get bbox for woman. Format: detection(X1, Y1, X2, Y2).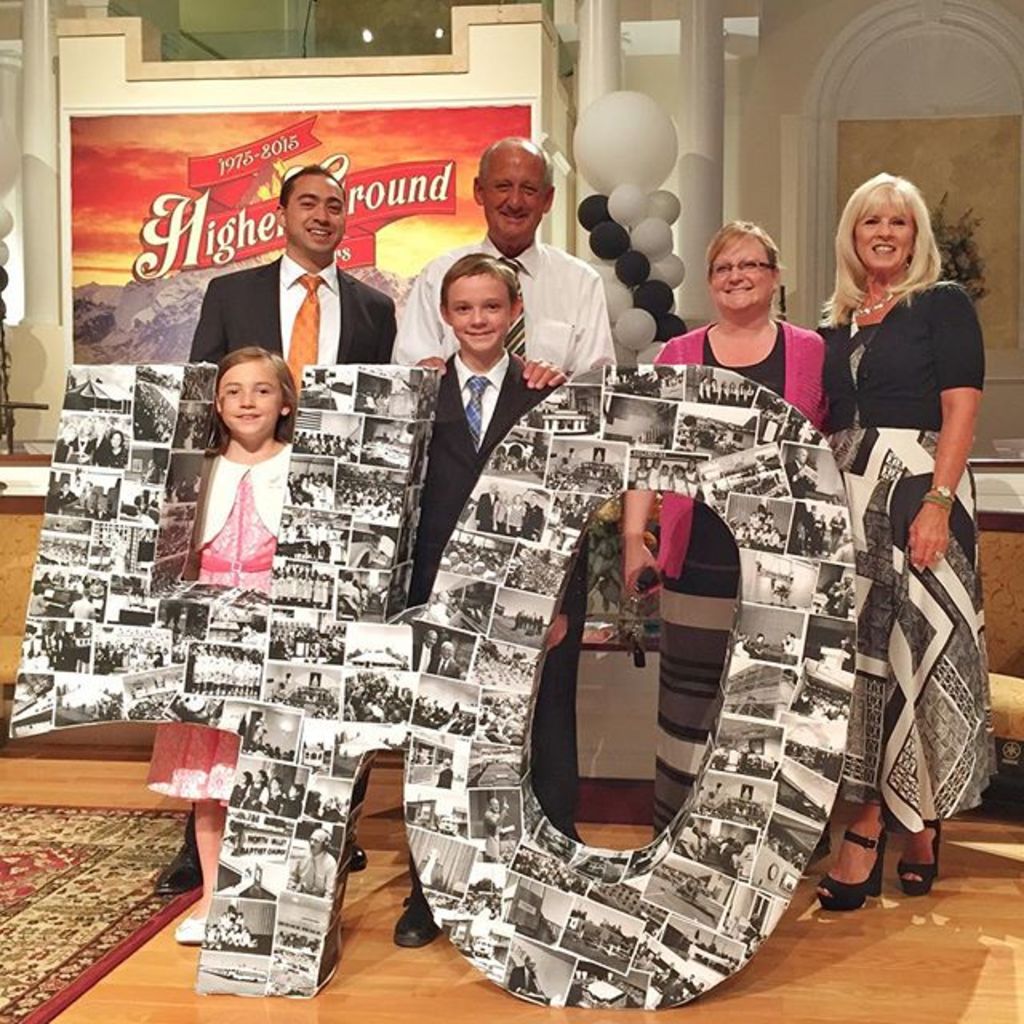
detection(614, 214, 821, 845).
